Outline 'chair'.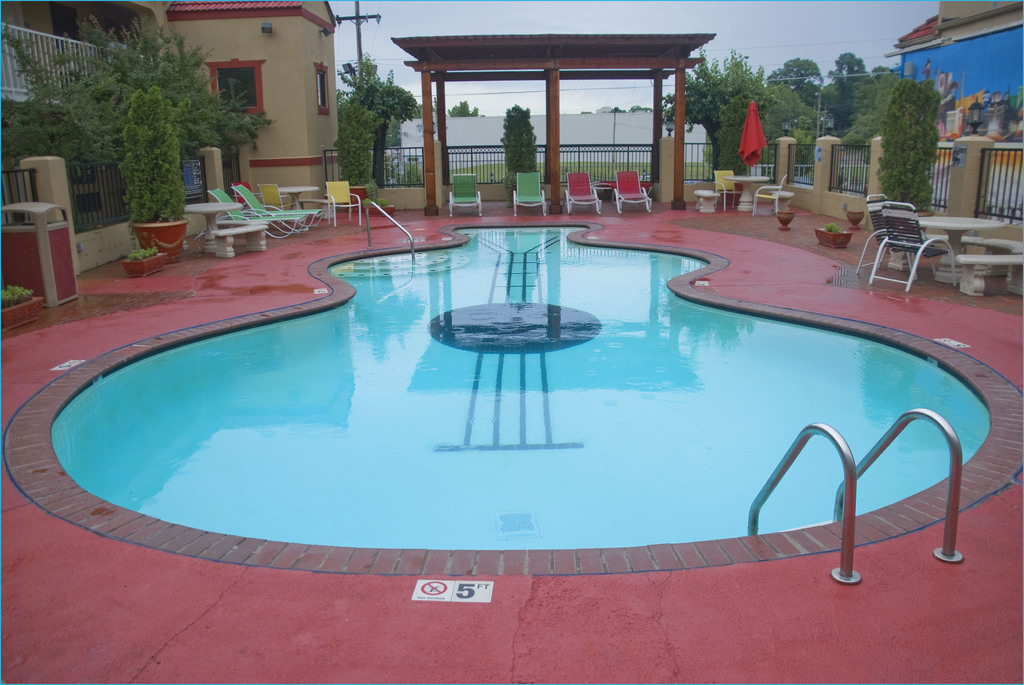
Outline: <bbox>560, 173, 604, 217</bbox>.
